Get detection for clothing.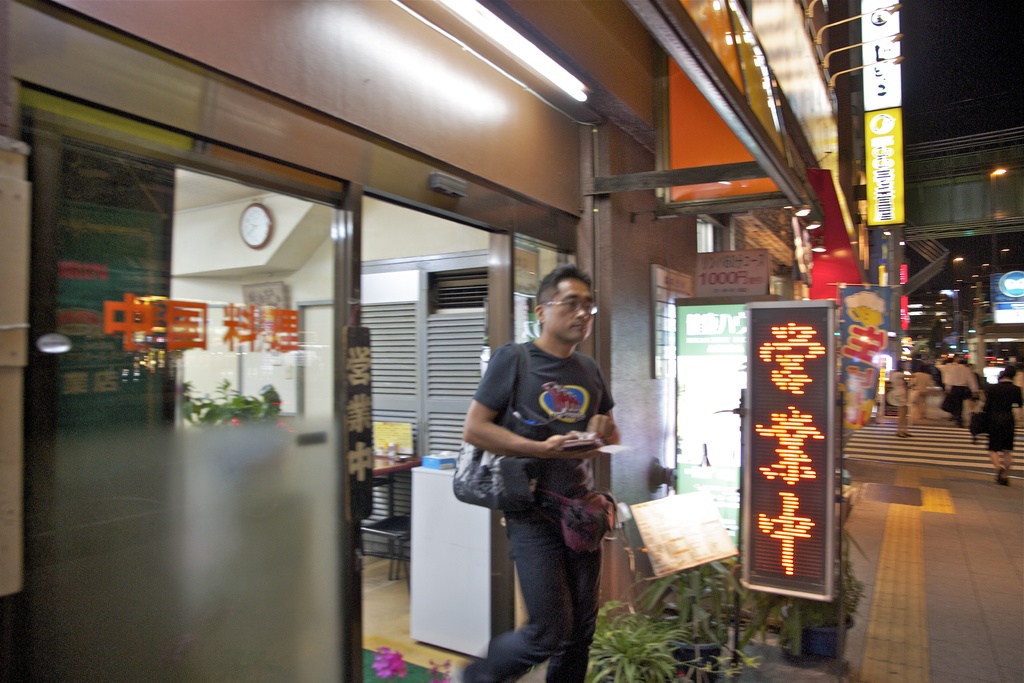
Detection: (left=981, top=378, right=1023, bottom=451).
